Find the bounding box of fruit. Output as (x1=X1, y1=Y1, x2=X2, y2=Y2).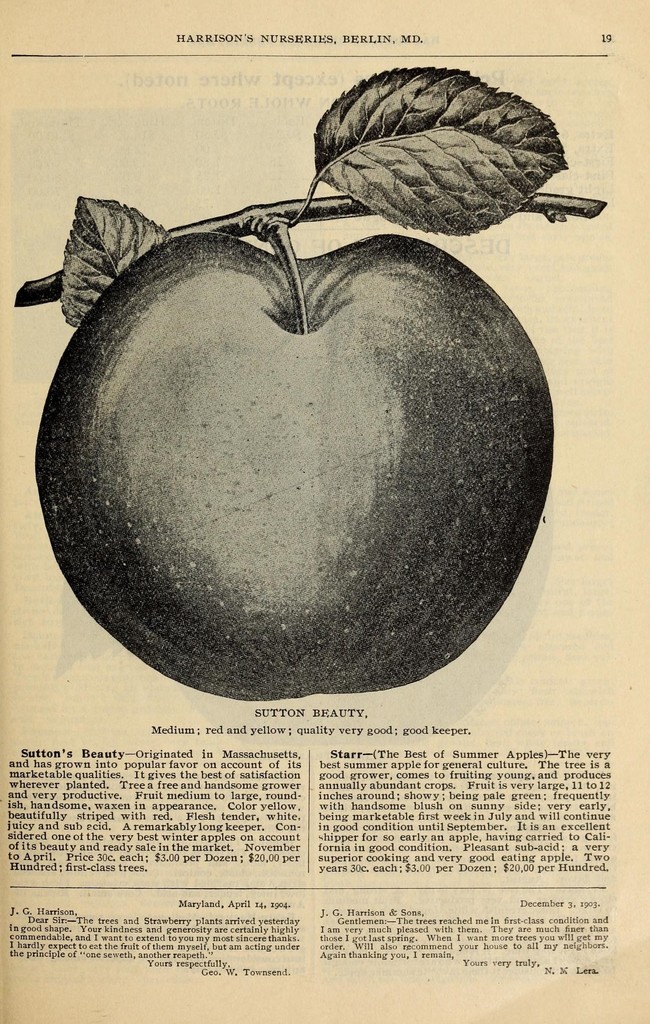
(x1=17, y1=198, x2=557, y2=677).
